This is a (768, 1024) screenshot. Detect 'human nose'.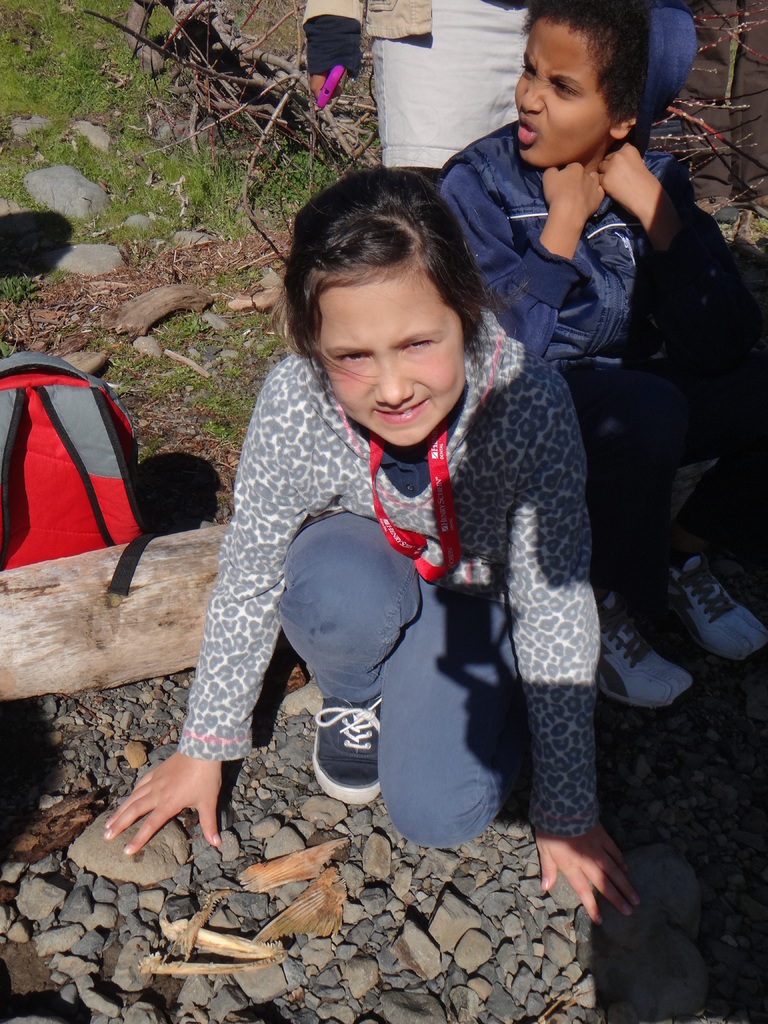
region(520, 74, 542, 111).
